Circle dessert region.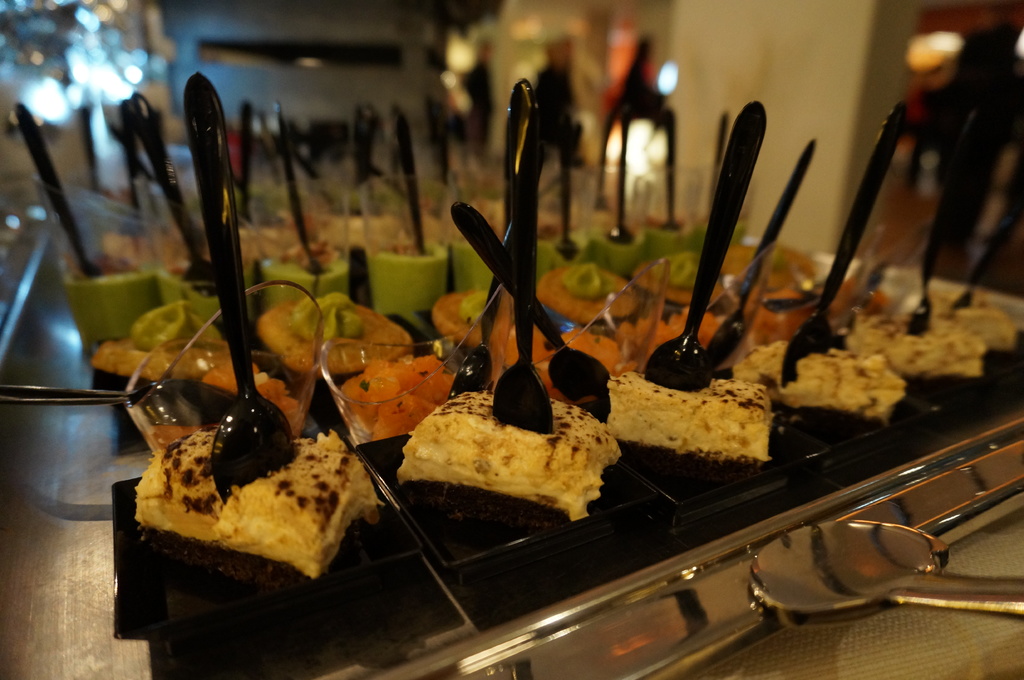
Region: bbox=[135, 422, 372, 587].
